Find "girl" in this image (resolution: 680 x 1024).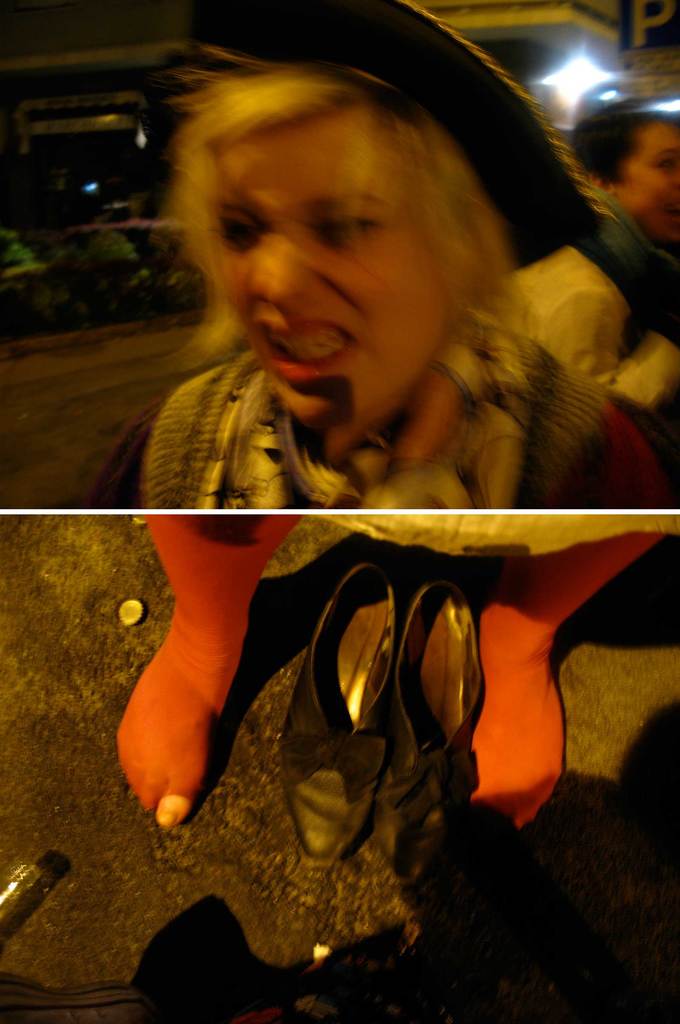
<box>140,0,675,508</box>.
